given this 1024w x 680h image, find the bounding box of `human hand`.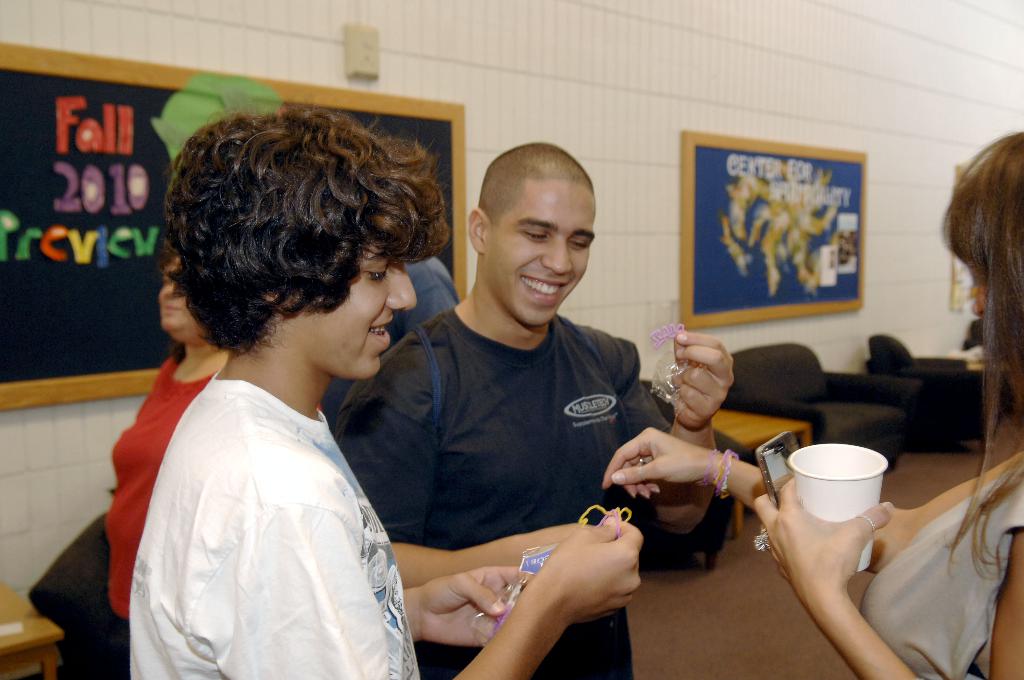
x1=514, y1=520, x2=591, y2=569.
